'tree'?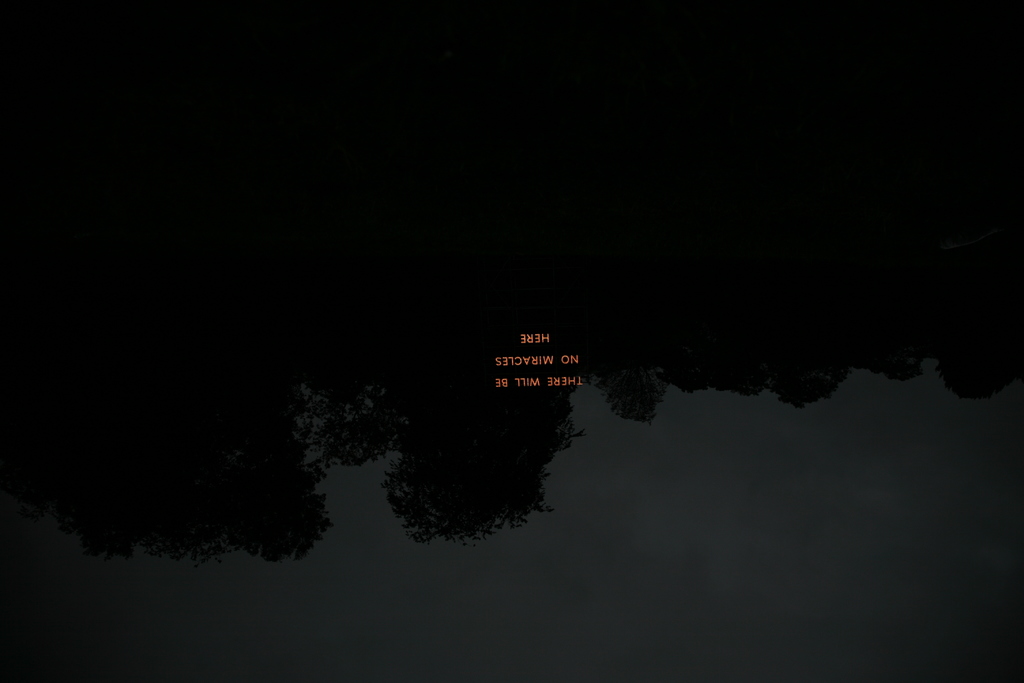
crop(862, 341, 929, 378)
